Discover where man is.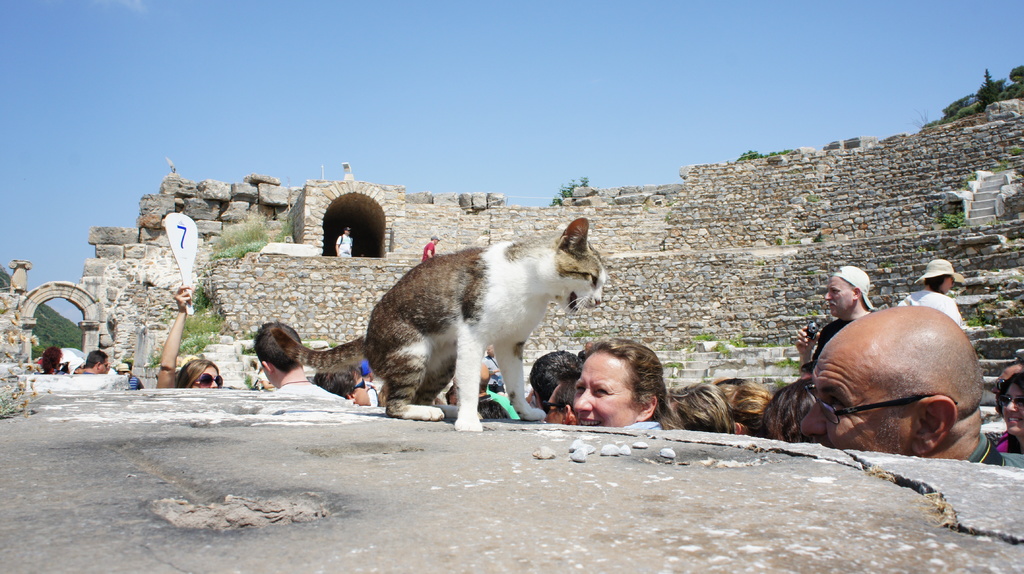
Discovered at bbox=(420, 232, 440, 262).
